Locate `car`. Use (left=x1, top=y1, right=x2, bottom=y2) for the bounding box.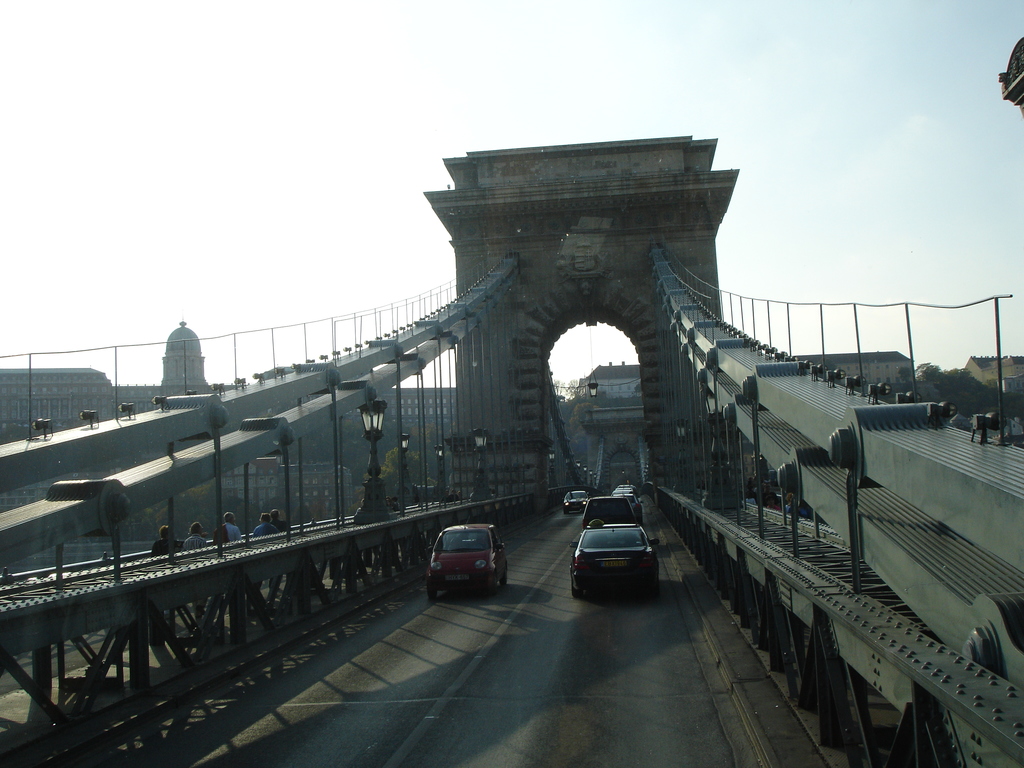
(left=424, top=520, right=510, bottom=604).
